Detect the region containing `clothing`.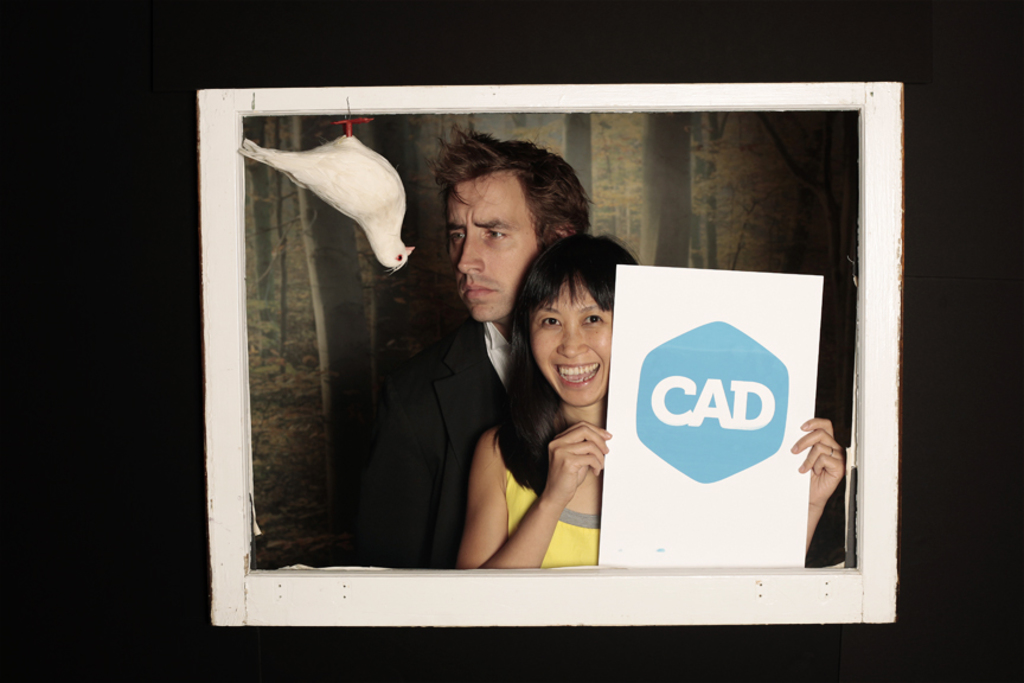
box=[506, 467, 601, 566].
